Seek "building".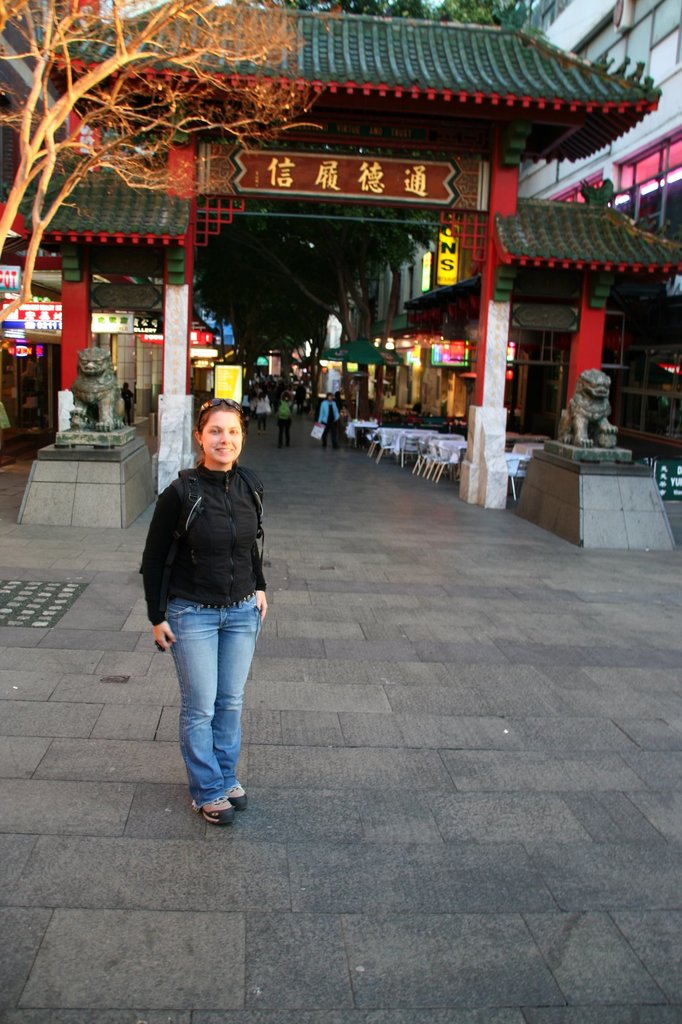
{"left": 0, "top": 0, "right": 681, "bottom": 584}.
